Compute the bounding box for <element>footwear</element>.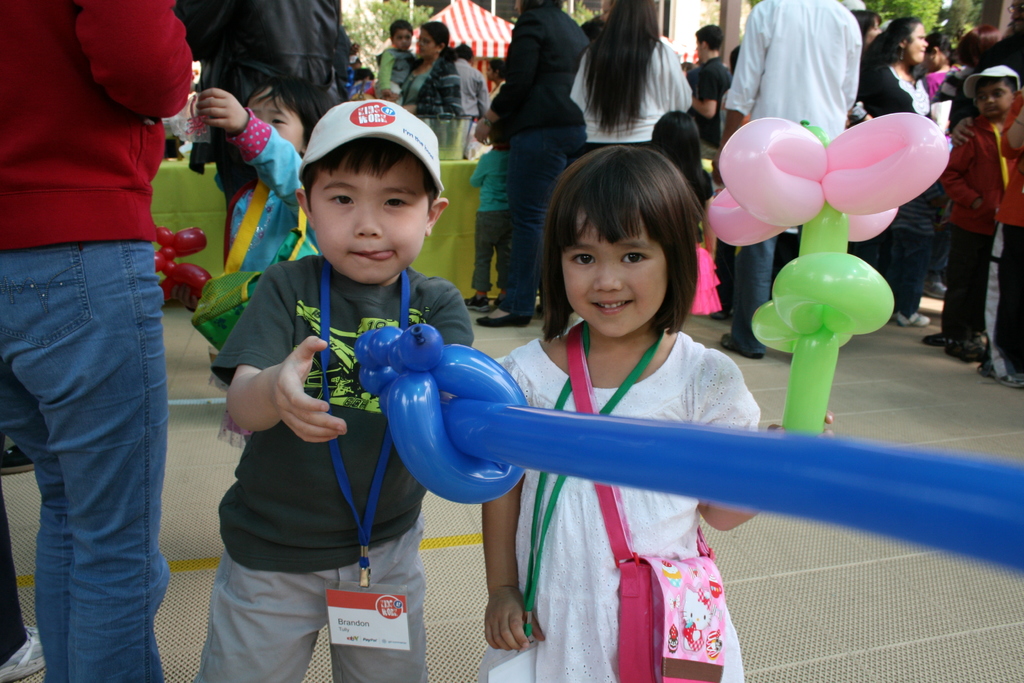
pyautogui.locateOnScreen(899, 311, 931, 325).
